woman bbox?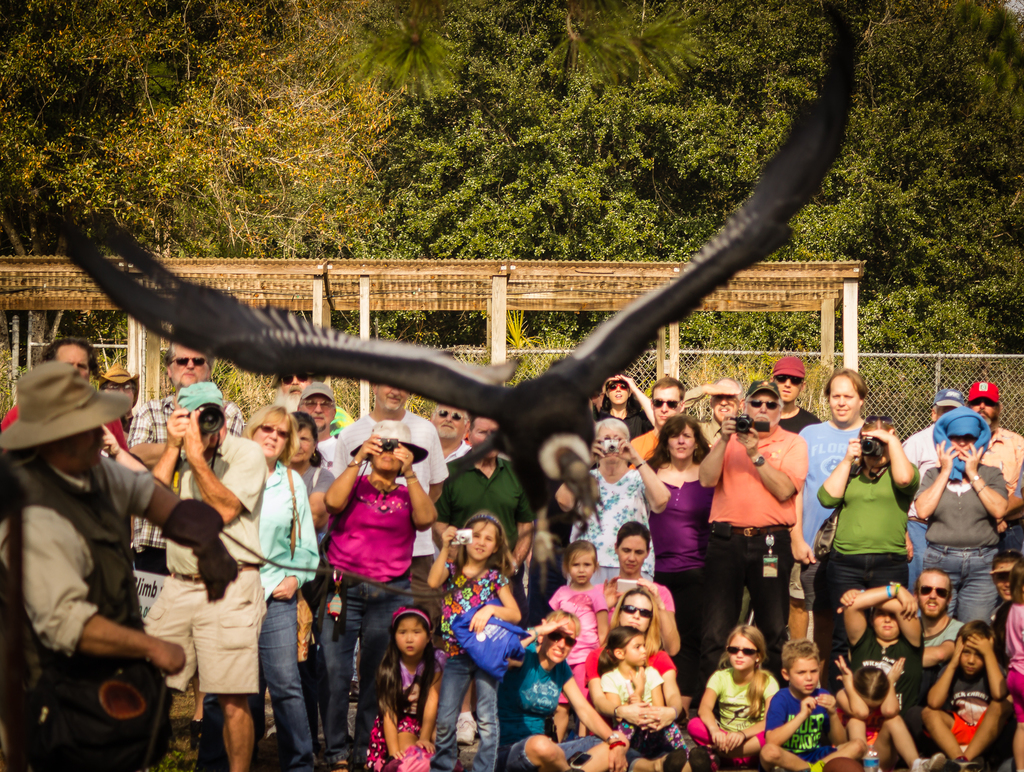
region(491, 611, 628, 771)
